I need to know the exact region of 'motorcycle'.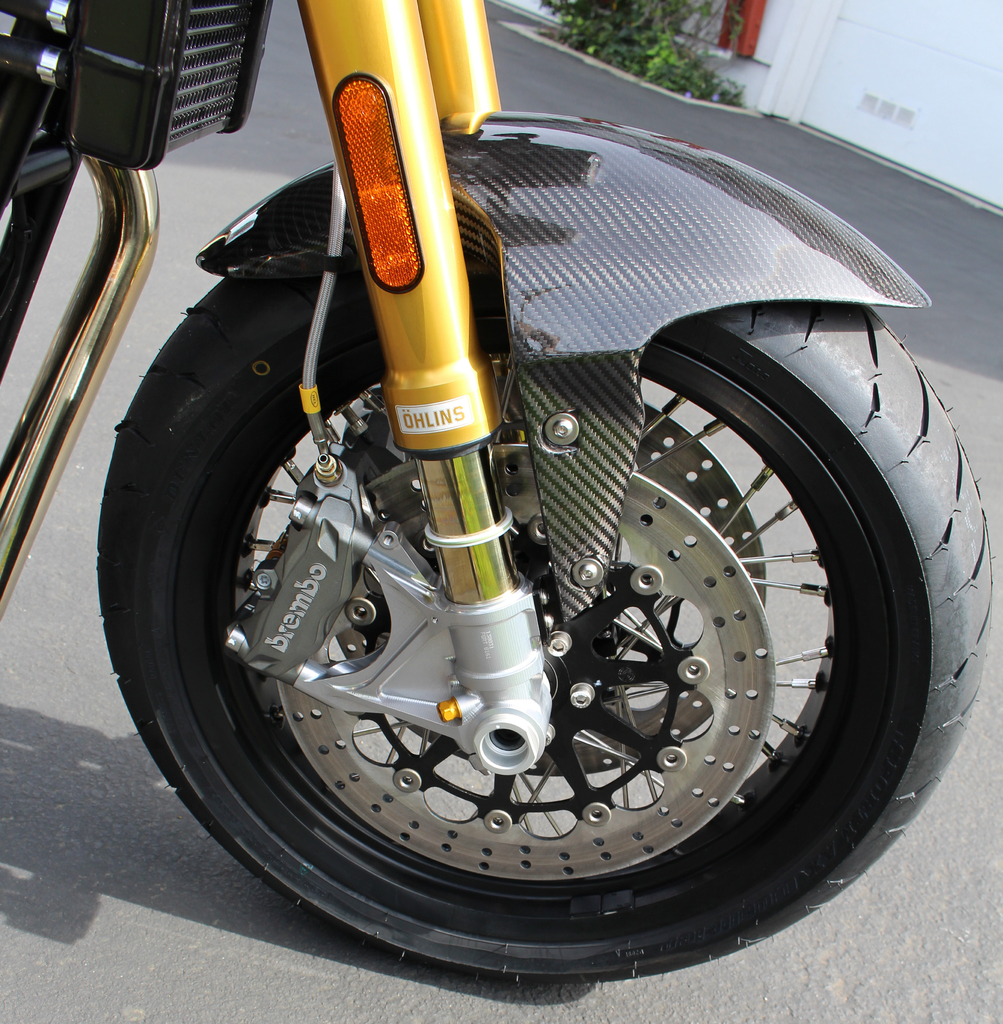
Region: [left=42, top=0, right=1002, bottom=984].
